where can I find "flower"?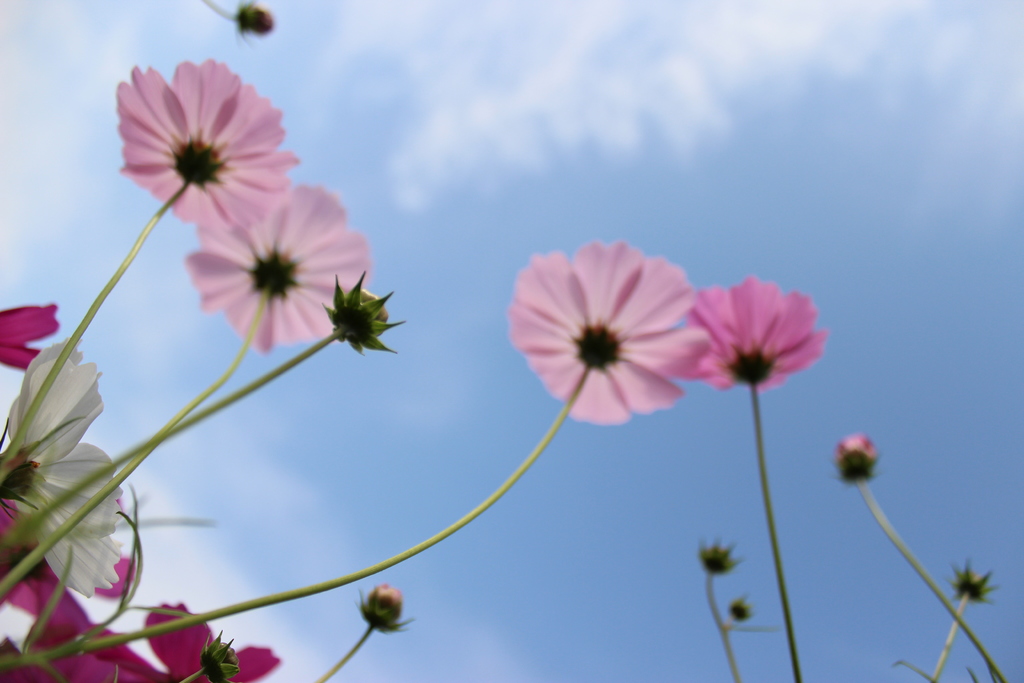
You can find it at [x1=189, y1=183, x2=377, y2=352].
